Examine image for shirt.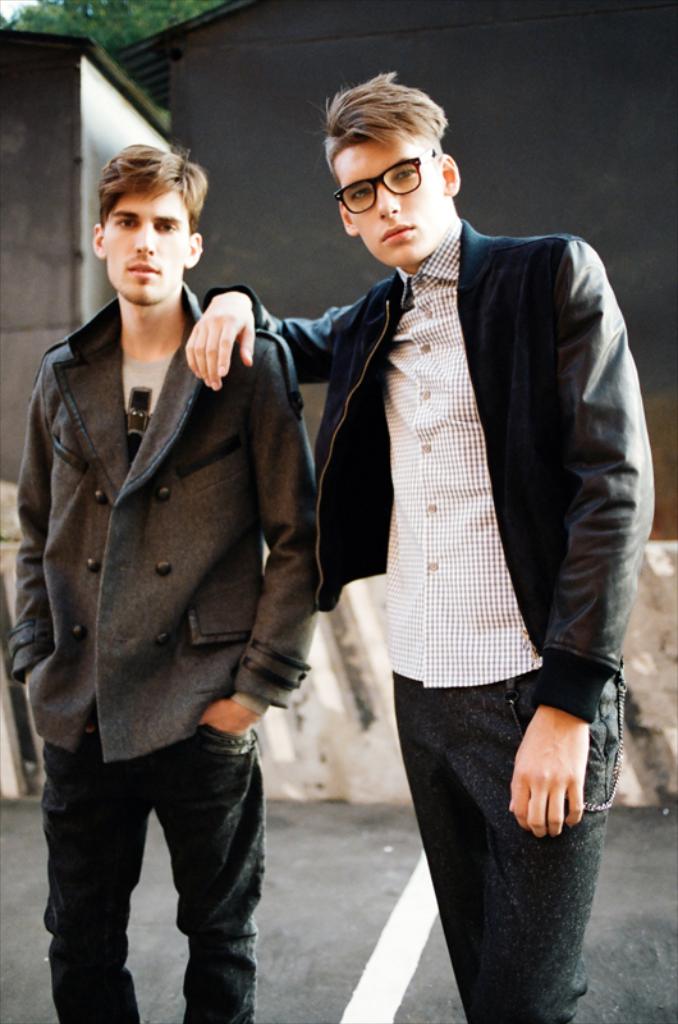
Examination result: detection(381, 212, 544, 695).
